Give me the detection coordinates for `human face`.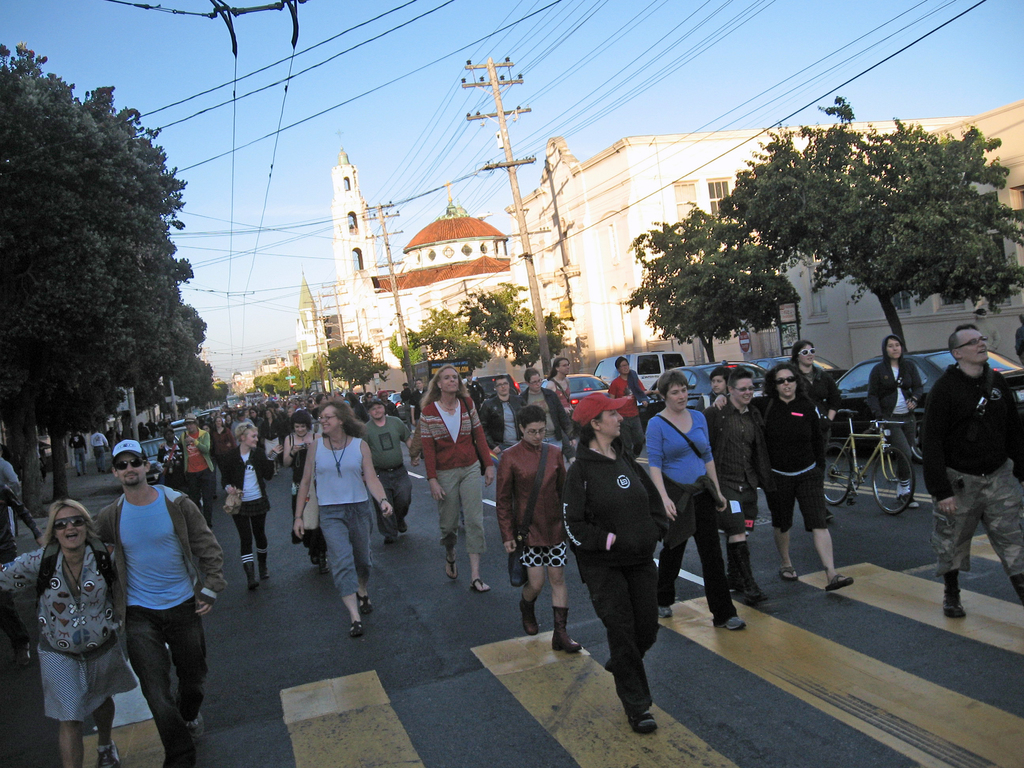
rect(524, 421, 548, 445).
